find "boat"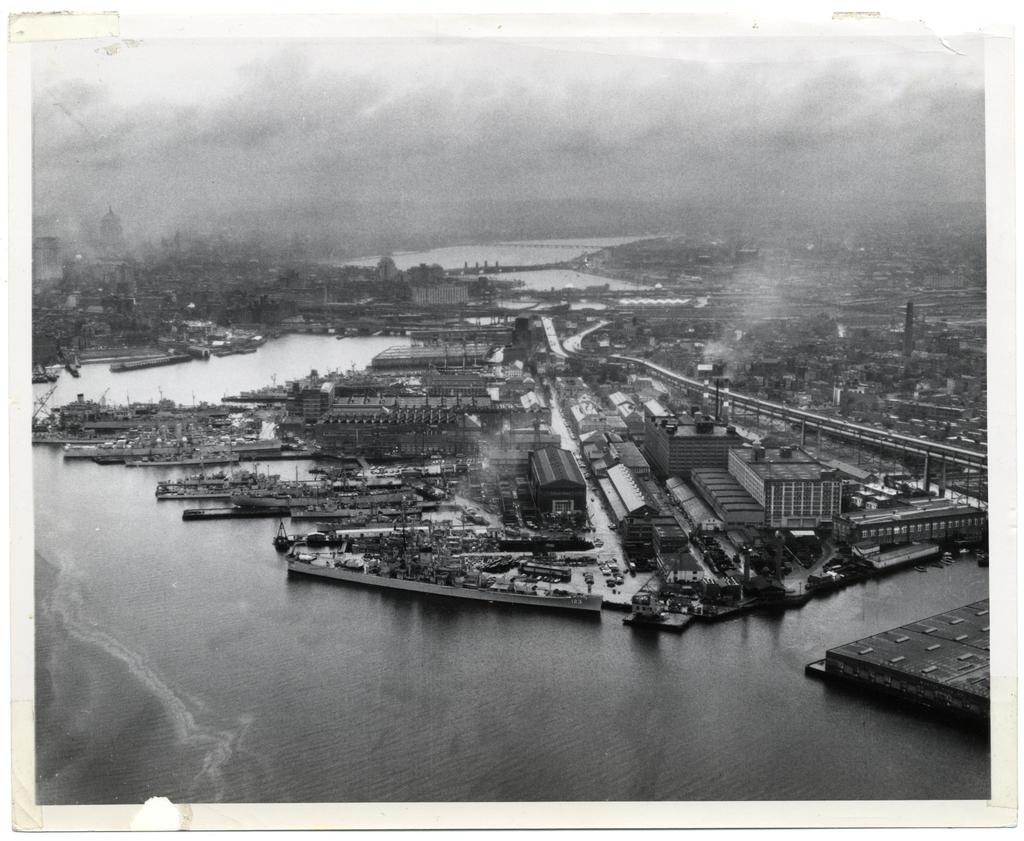
27/425/237/444
